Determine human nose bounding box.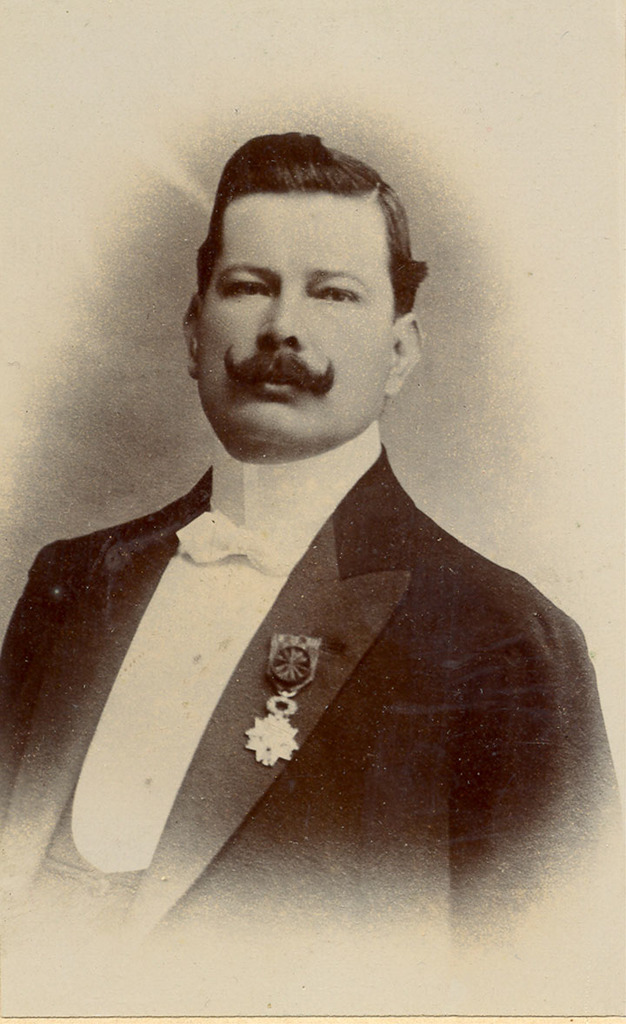
Determined: box(261, 284, 312, 350).
